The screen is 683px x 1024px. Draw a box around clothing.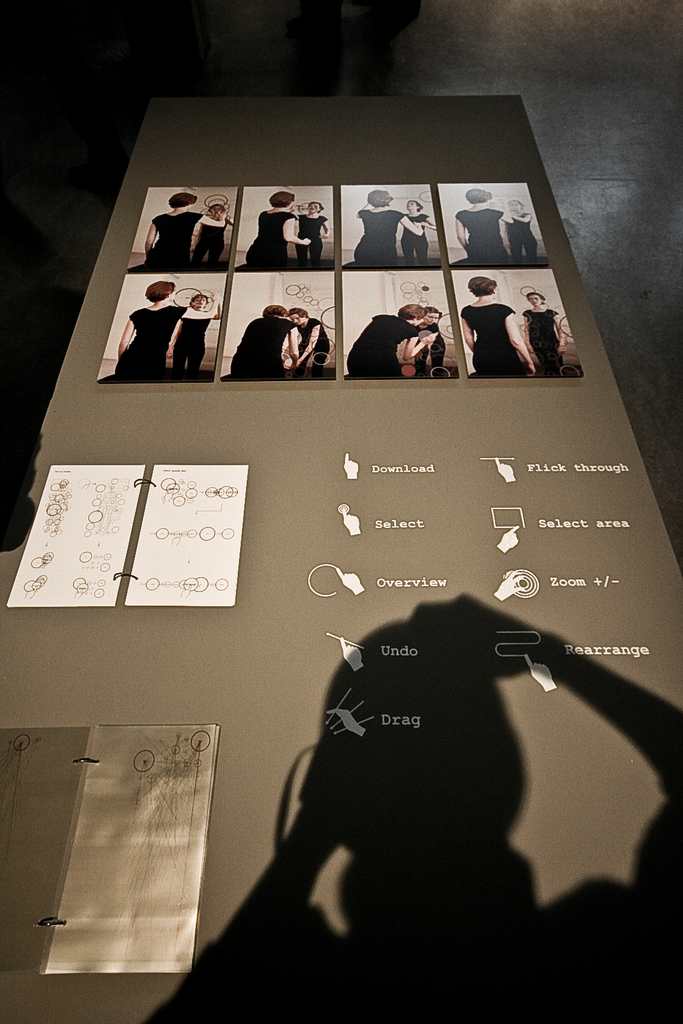
Rect(347, 314, 420, 379).
